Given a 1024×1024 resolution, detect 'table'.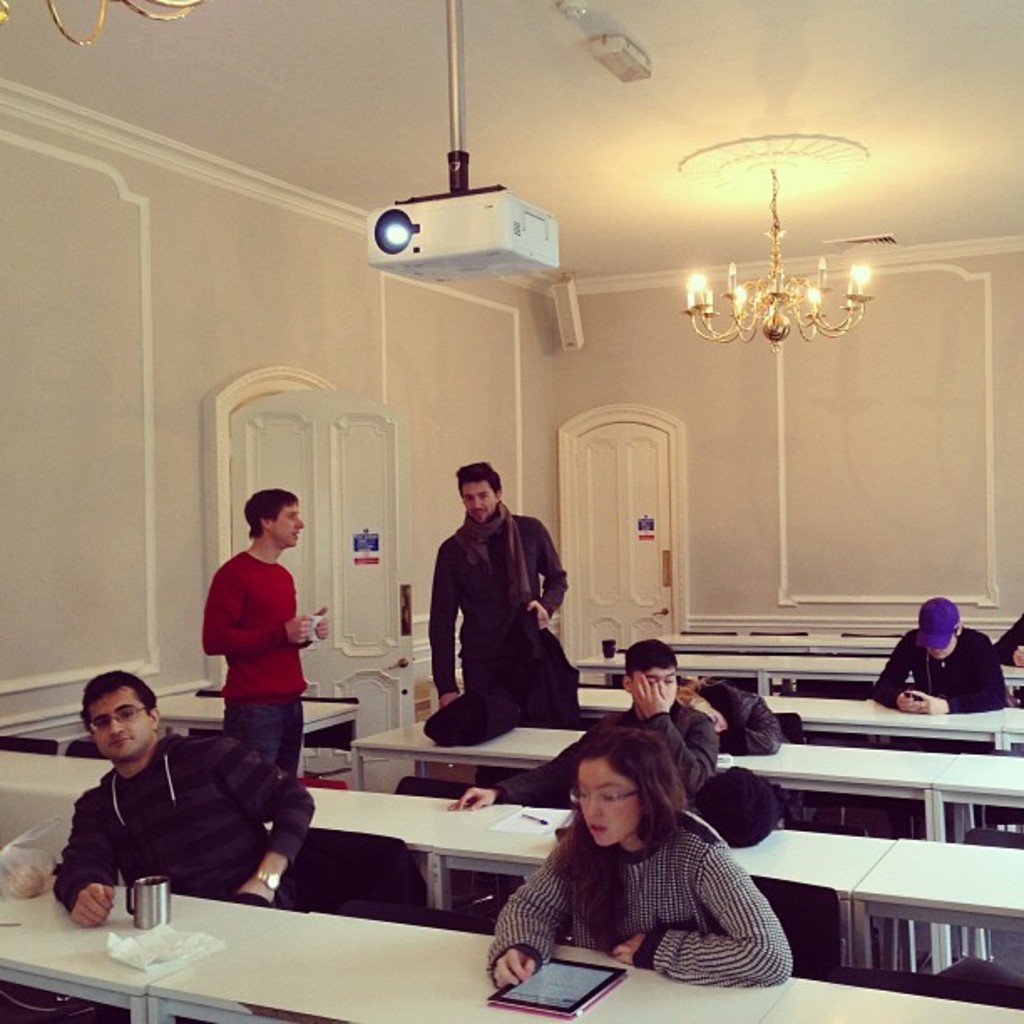
[x1=0, y1=875, x2=271, y2=1022].
